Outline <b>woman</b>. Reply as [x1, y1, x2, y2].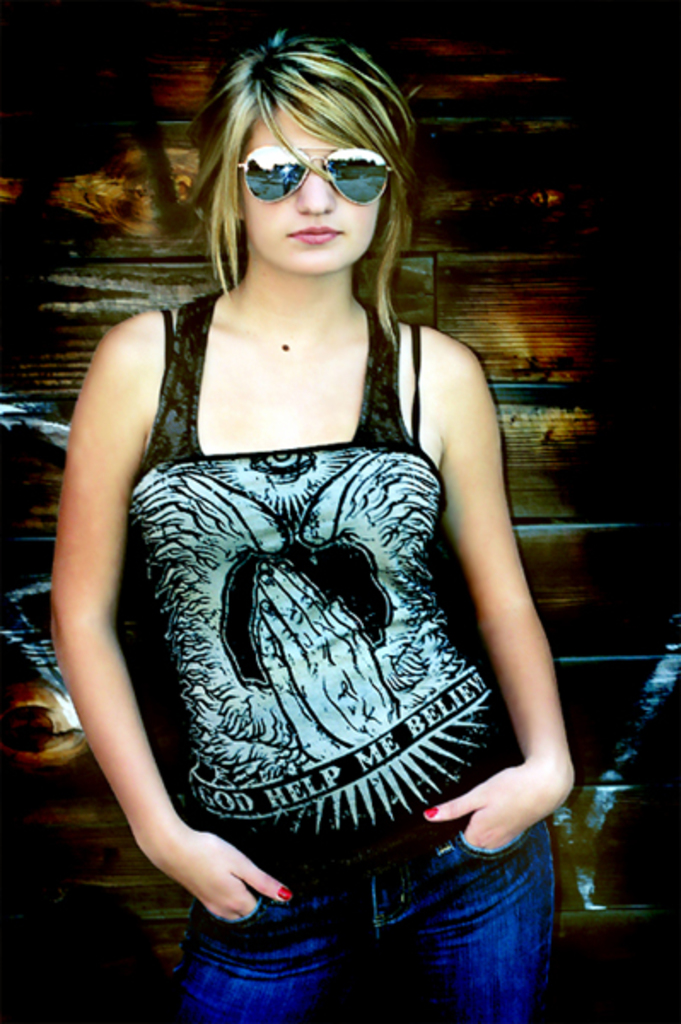
[41, 24, 582, 1022].
